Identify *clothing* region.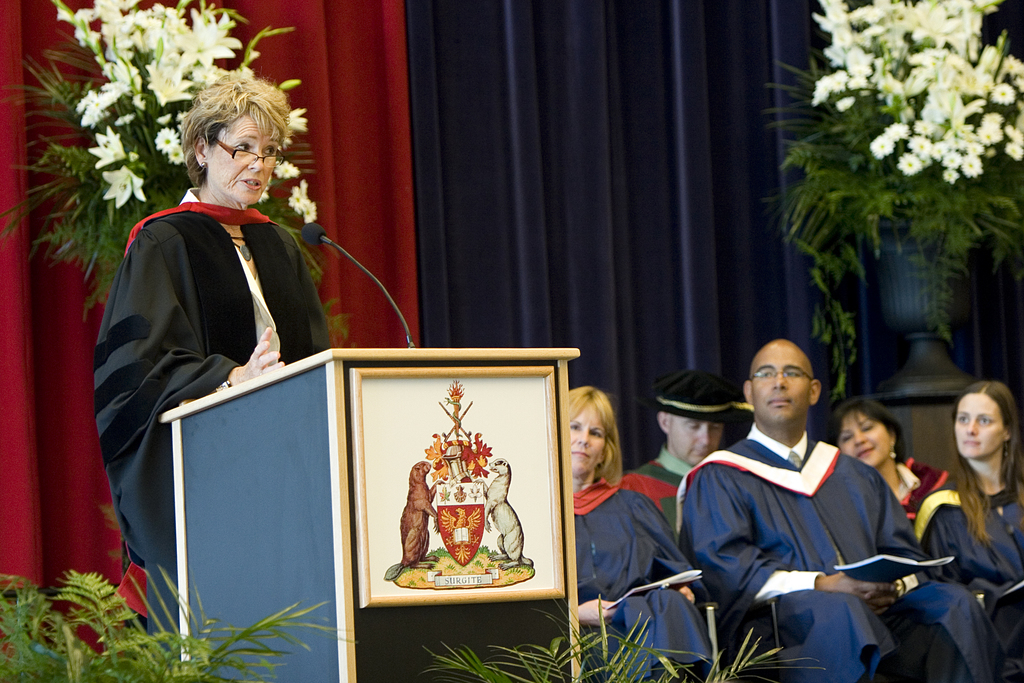
Region: 572 482 723 682.
